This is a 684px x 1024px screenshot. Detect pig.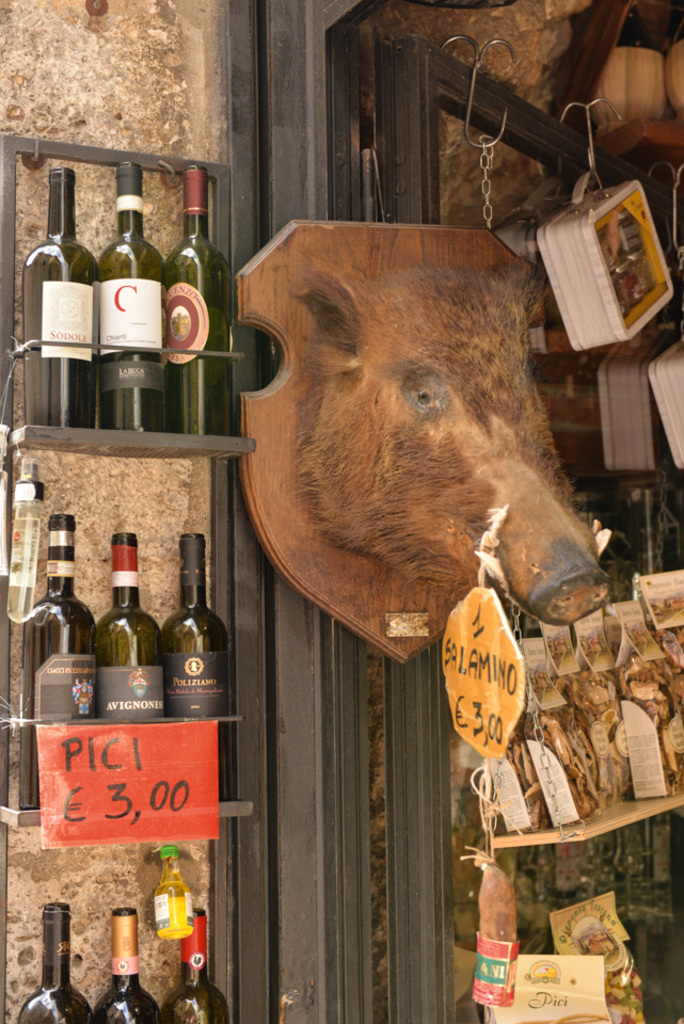
<box>283,254,611,628</box>.
